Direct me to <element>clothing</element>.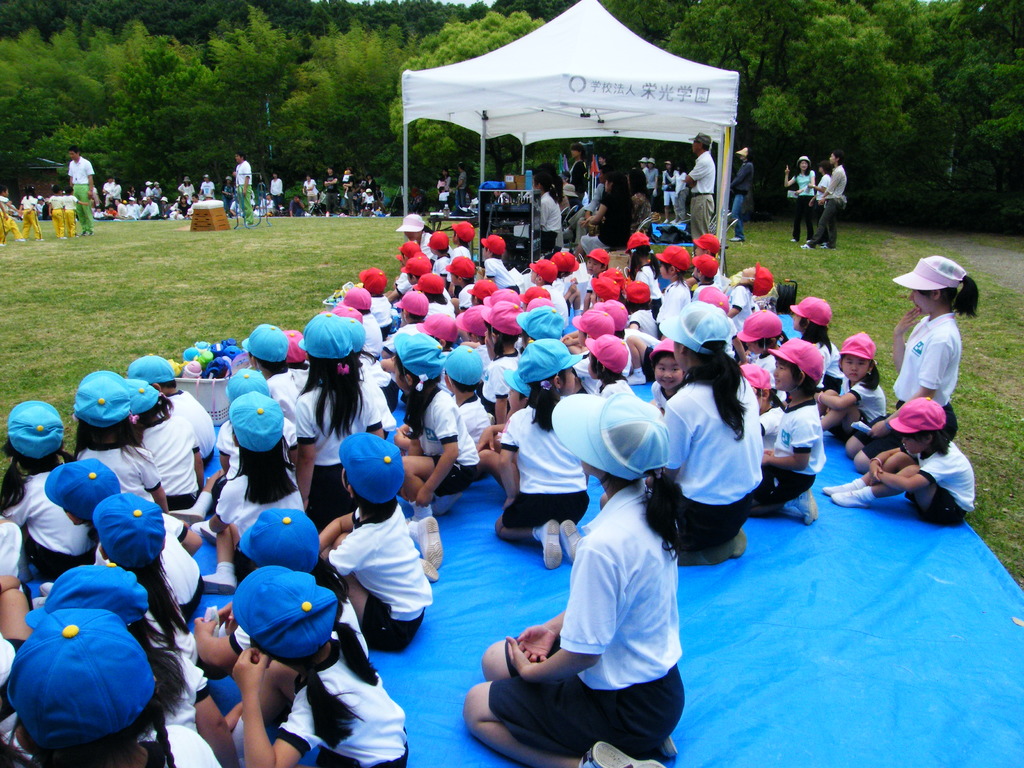
Direction: (748, 351, 779, 392).
